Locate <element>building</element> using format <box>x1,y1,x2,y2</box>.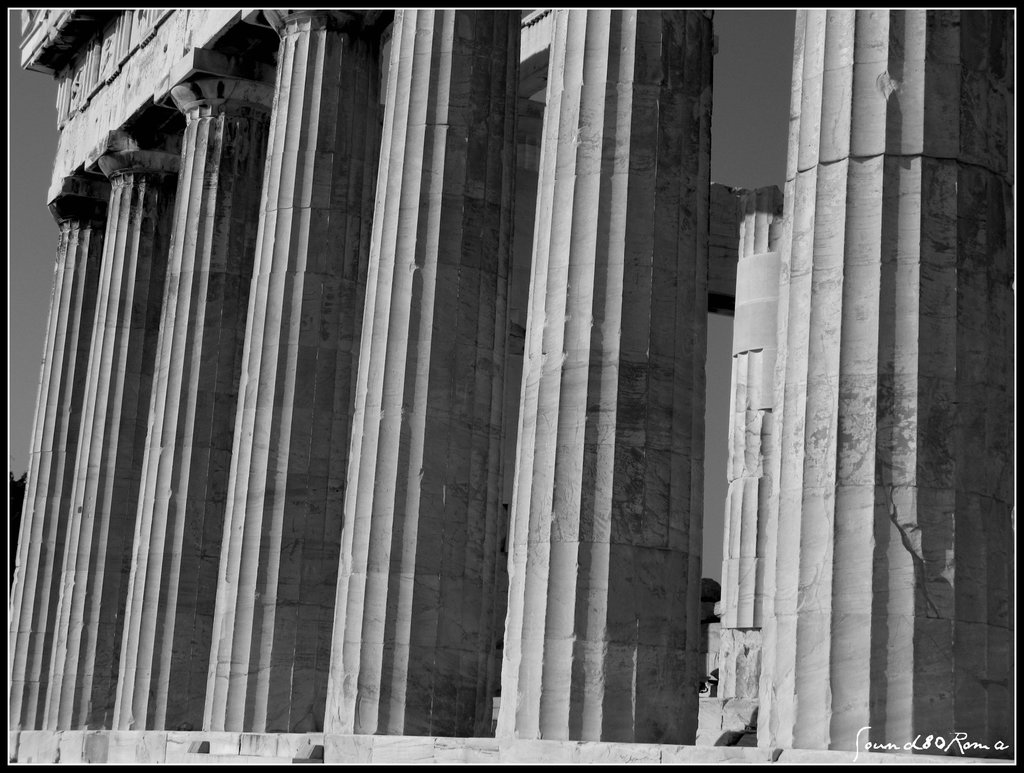
<box>9,6,1014,763</box>.
